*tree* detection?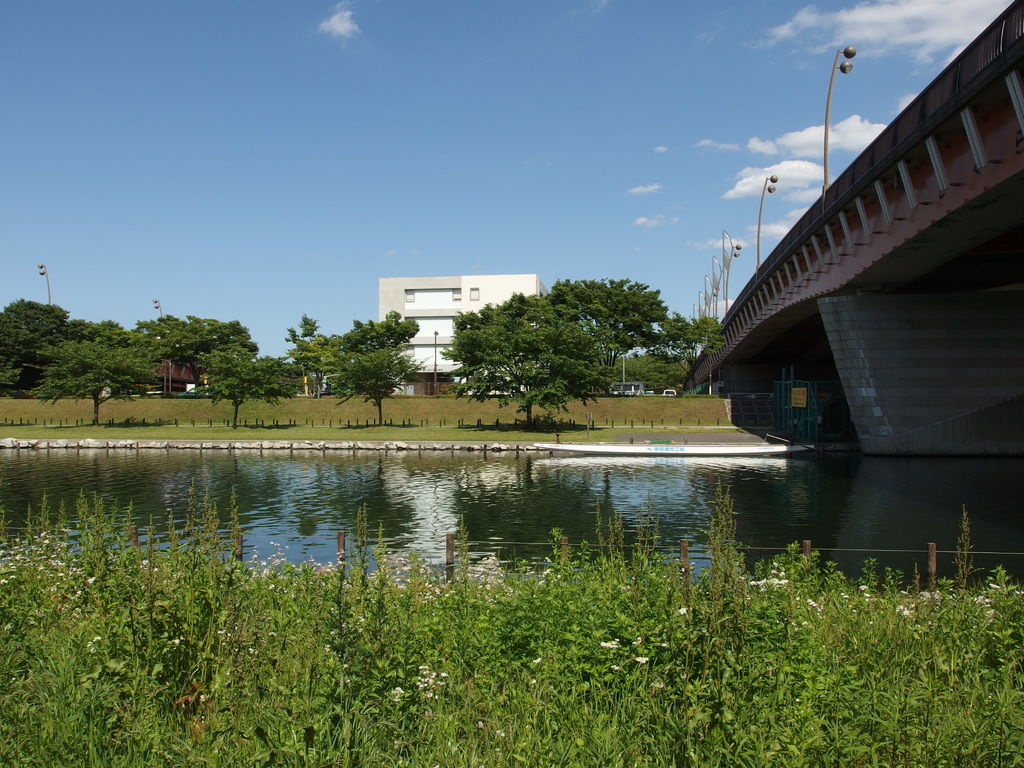
region(645, 314, 720, 389)
